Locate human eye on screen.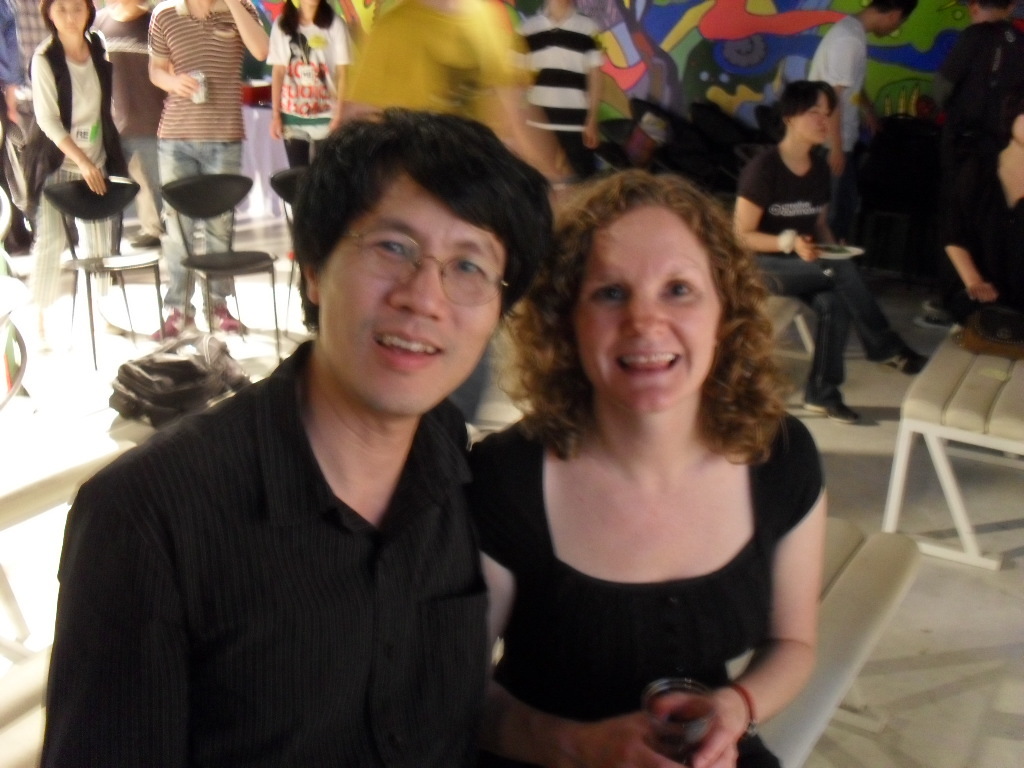
On screen at bbox=[371, 233, 406, 262].
